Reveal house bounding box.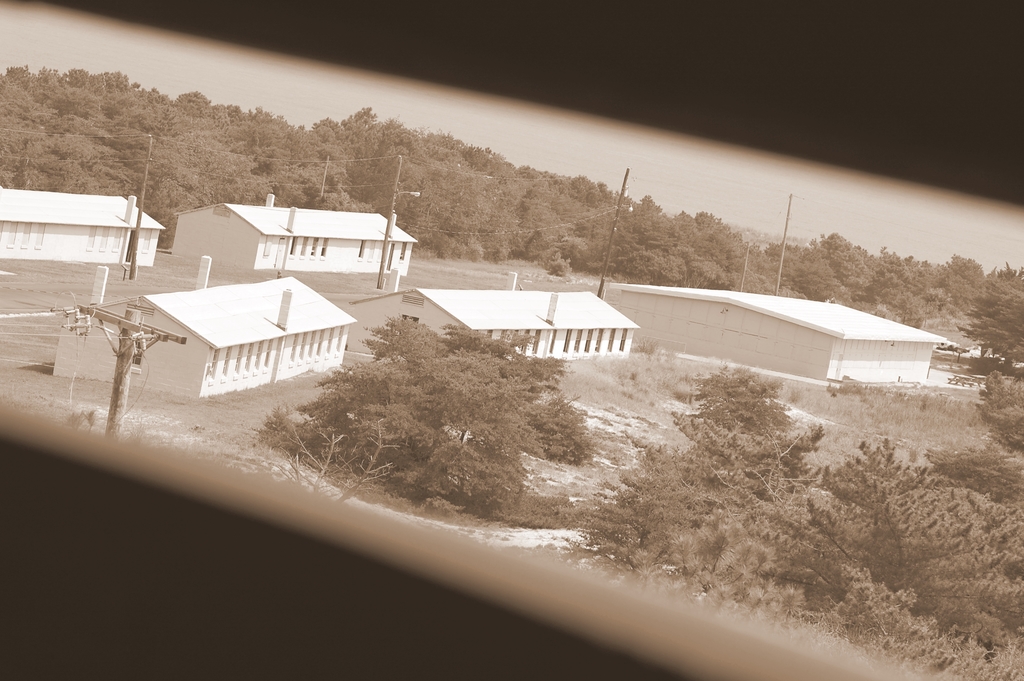
Revealed: (48,254,356,398).
